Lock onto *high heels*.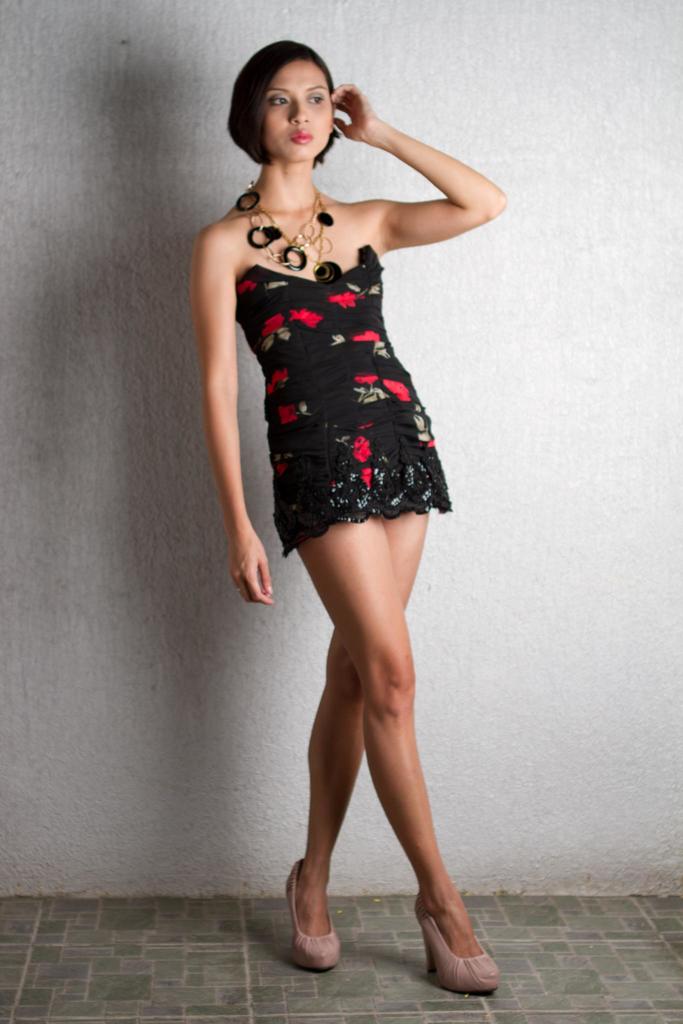
Locked: bbox=[280, 856, 345, 972].
